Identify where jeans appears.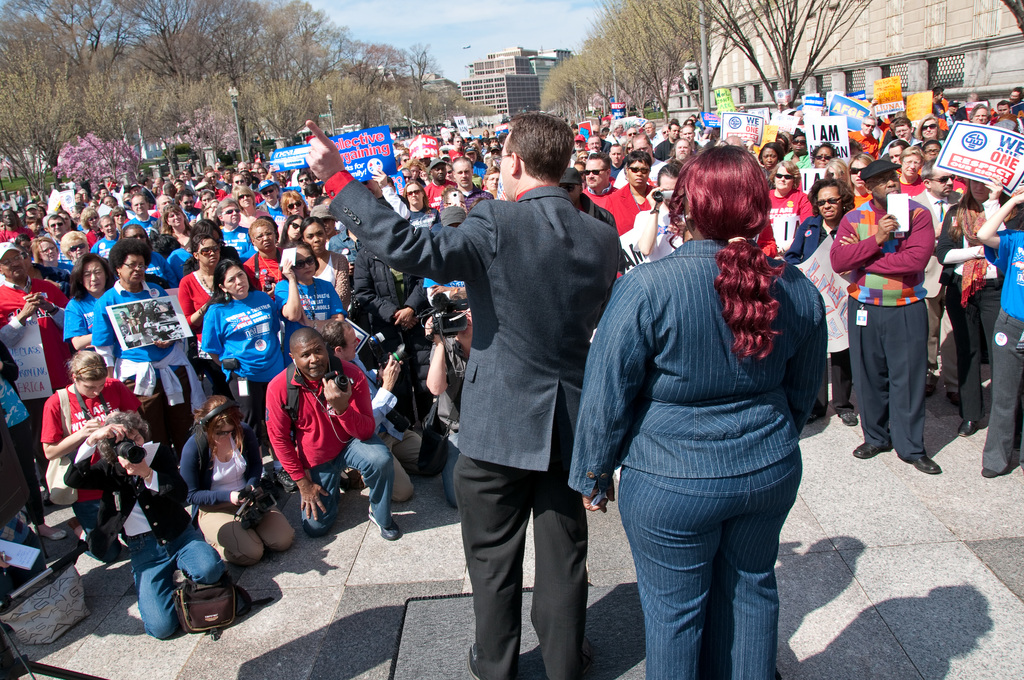
Appears at Rect(127, 536, 241, 649).
